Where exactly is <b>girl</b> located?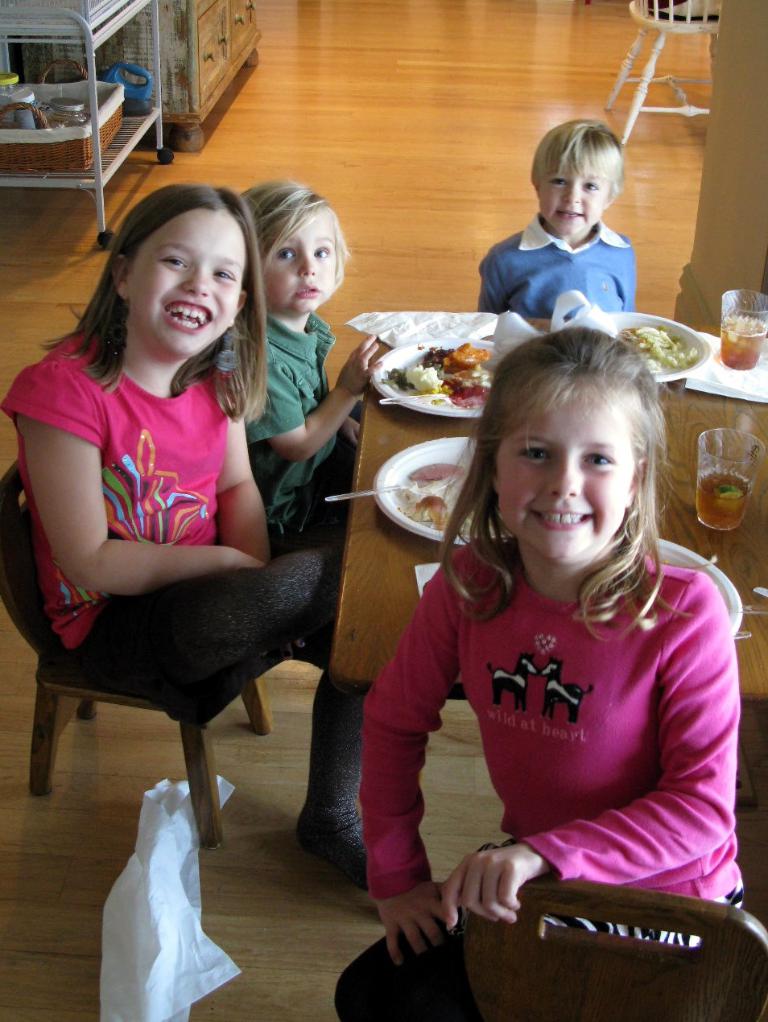
Its bounding box is (330,319,751,1021).
